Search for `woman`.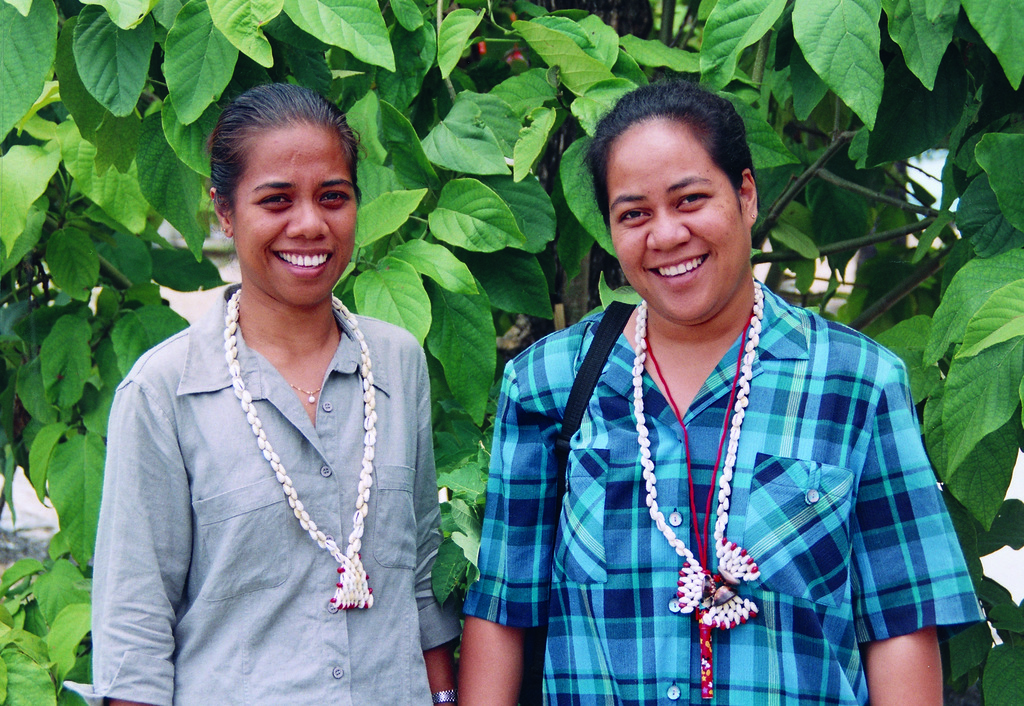
Found at select_region(52, 73, 456, 692).
